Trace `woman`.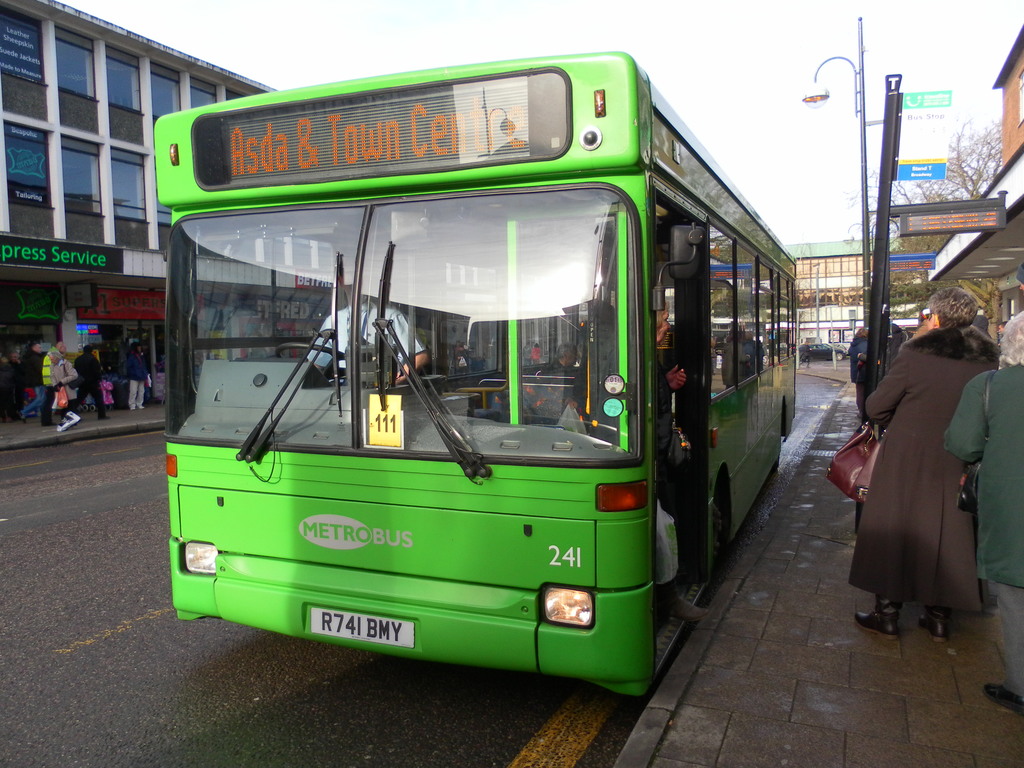
Traced to detection(941, 311, 1023, 719).
